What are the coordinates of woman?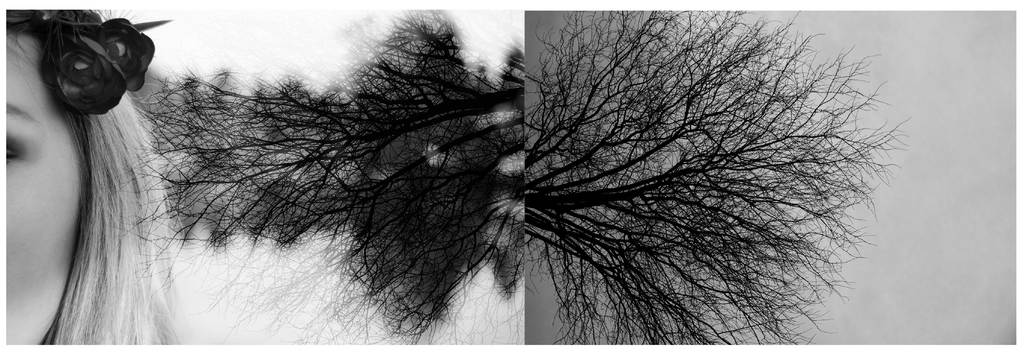
[left=4, top=8, right=205, bottom=344].
